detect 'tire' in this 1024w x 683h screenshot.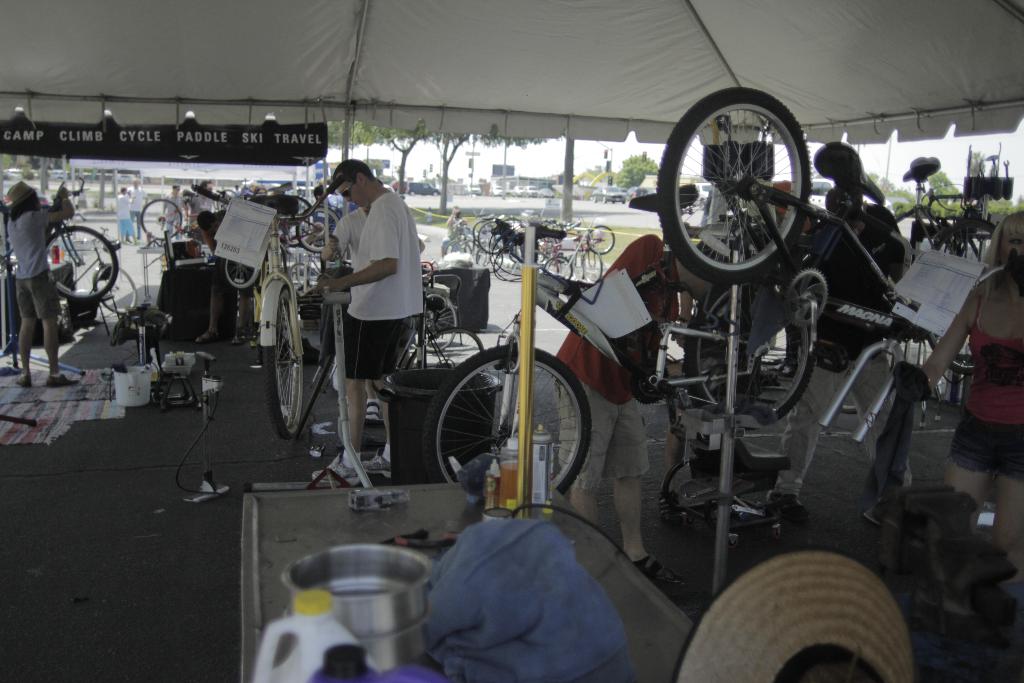
Detection: Rect(290, 263, 316, 299).
